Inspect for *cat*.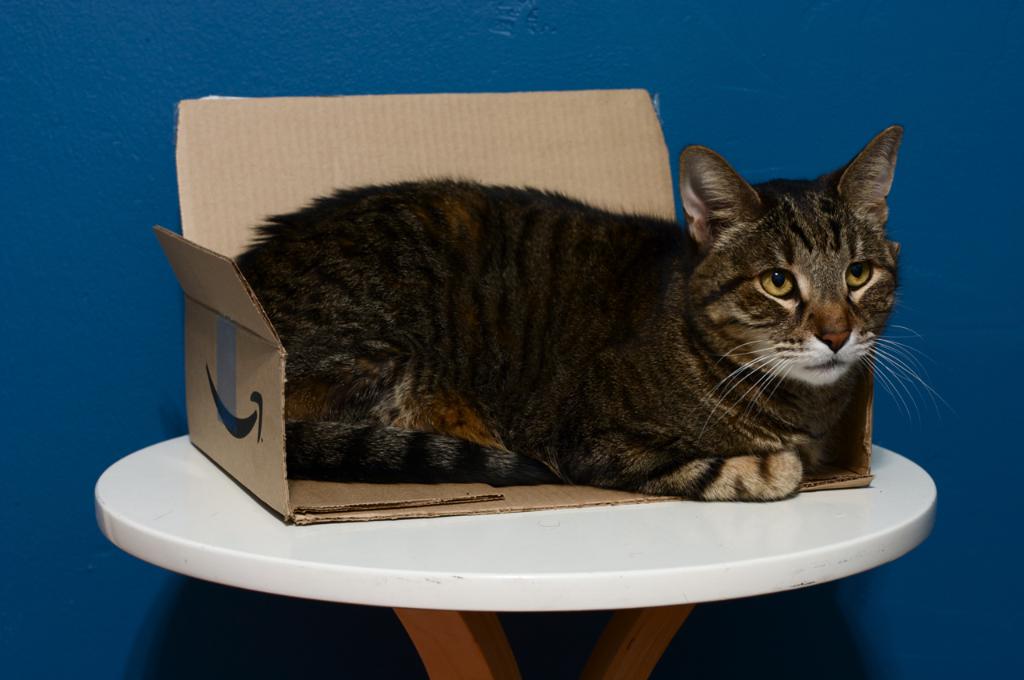
Inspection: bbox(231, 126, 954, 505).
